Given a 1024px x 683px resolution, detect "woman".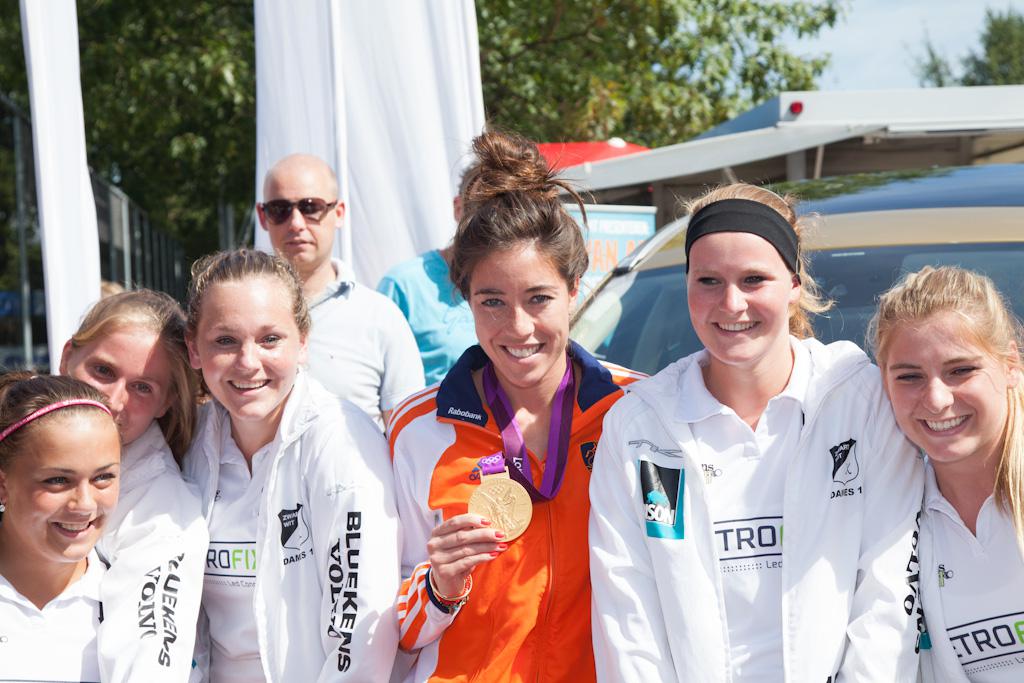
(left=185, top=250, right=402, bottom=682).
